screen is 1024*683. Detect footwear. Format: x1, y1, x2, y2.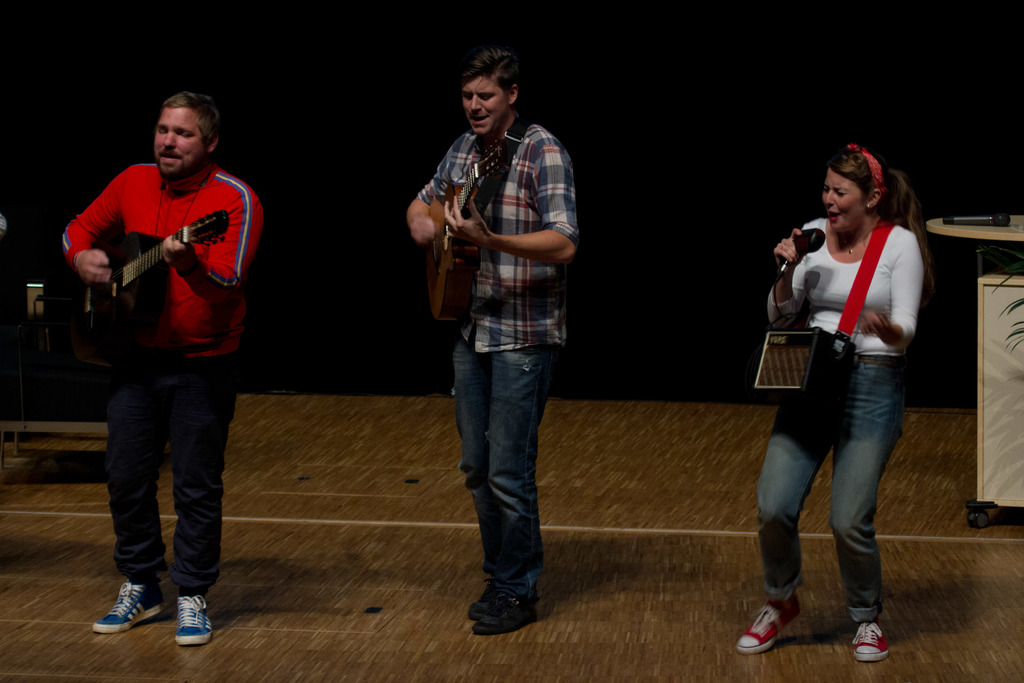
465, 577, 504, 620.
